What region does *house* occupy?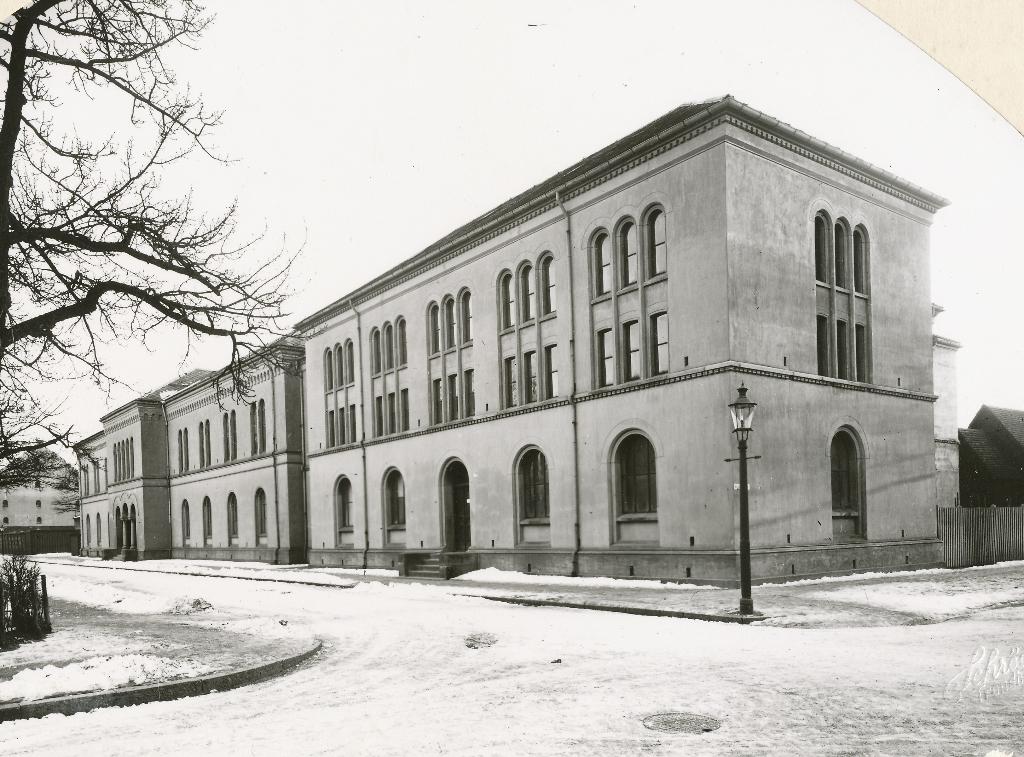
[left=152, top=328, right=307, bottom=566].
